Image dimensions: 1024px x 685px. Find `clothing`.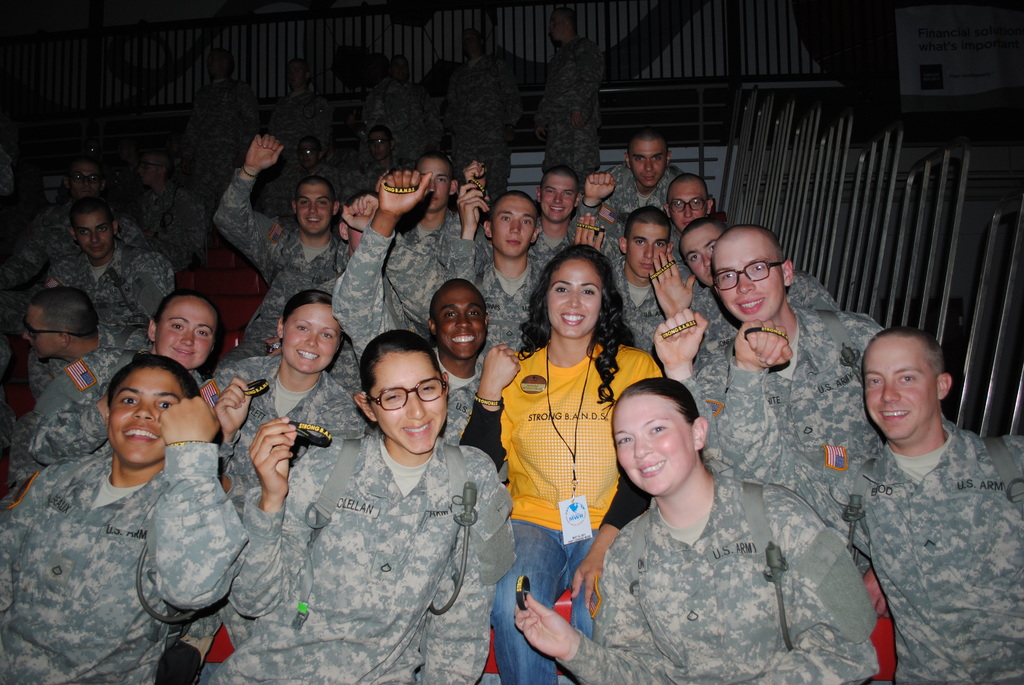
[601, 253, 673, 362].
